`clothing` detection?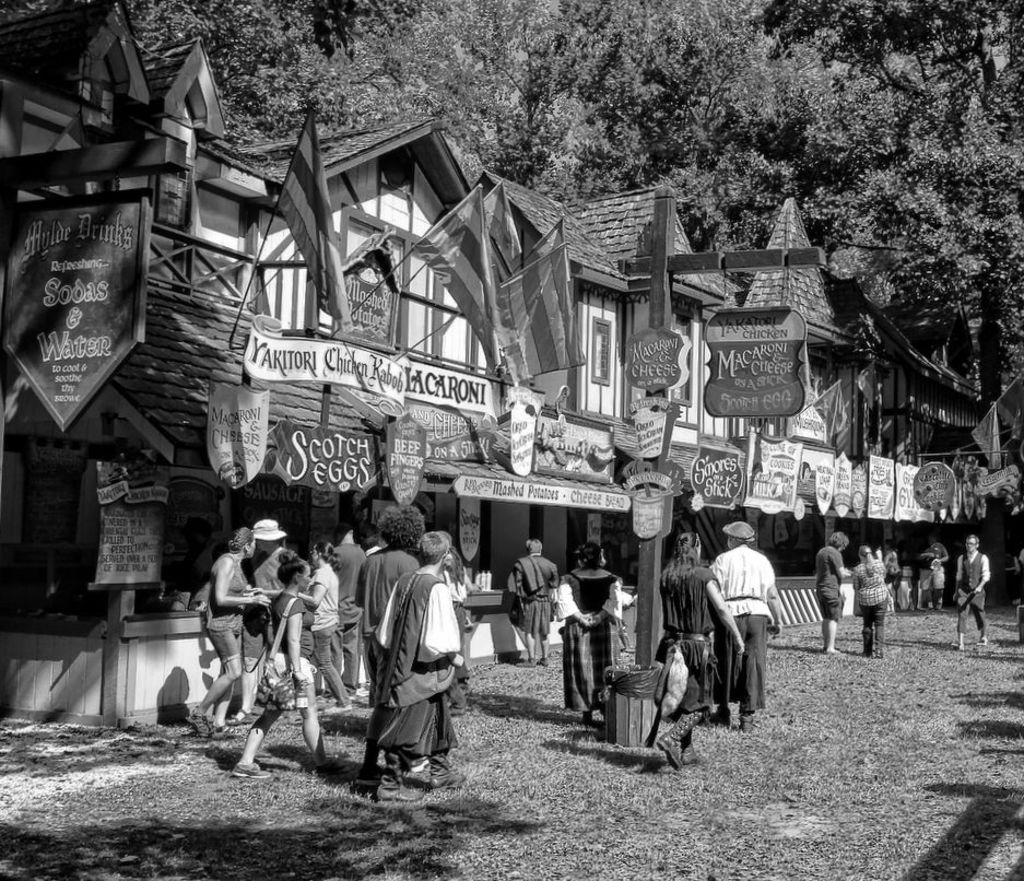
box(811, 545, 846, 625)
